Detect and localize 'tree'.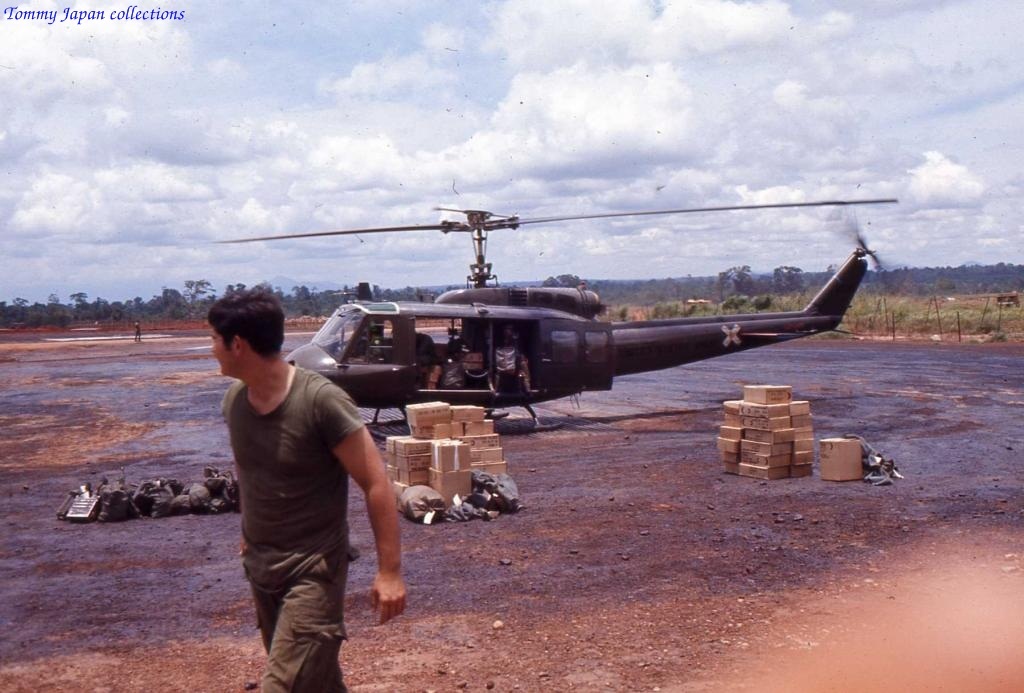
Localized at Rect(773, 263, 810, 296).
